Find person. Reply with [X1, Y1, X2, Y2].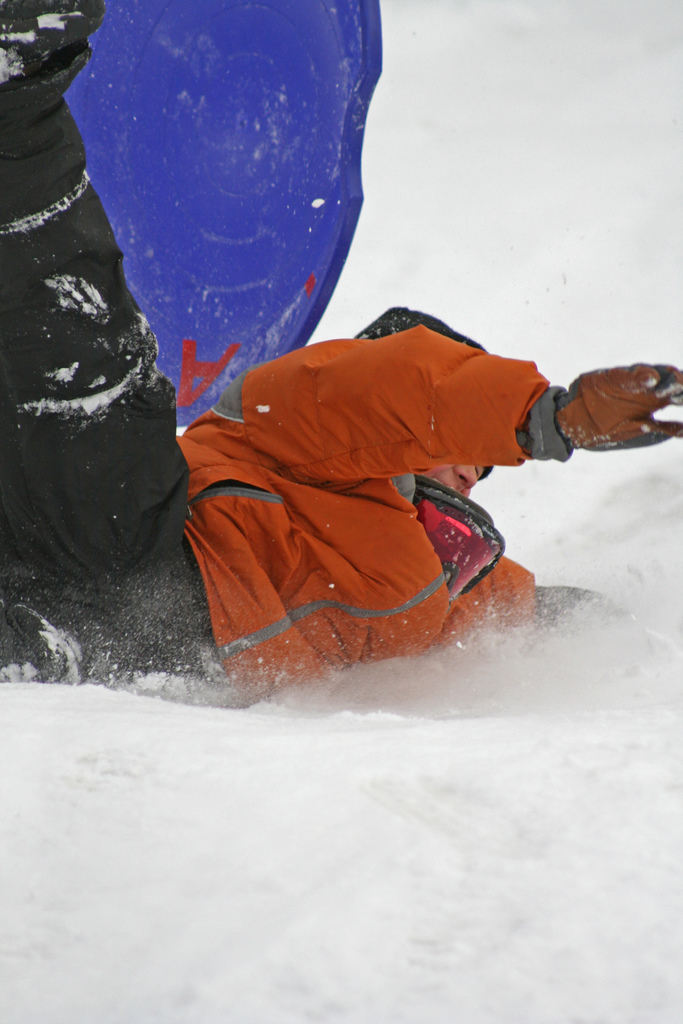
[2, 3, 681, 686].
